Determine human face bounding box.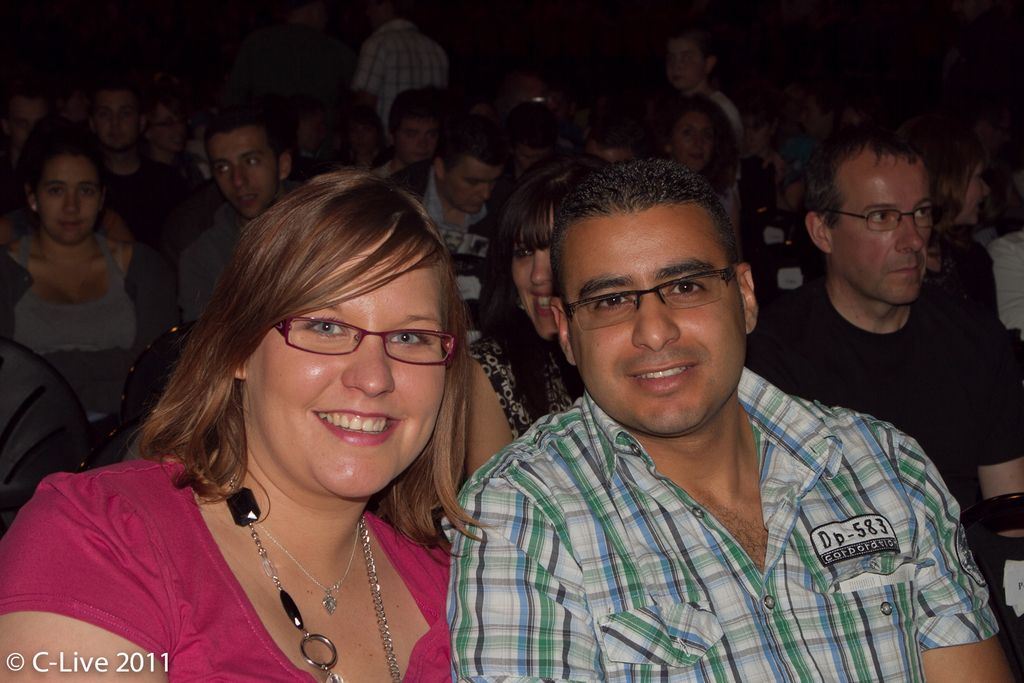
Determined: [664,42,693,90].
